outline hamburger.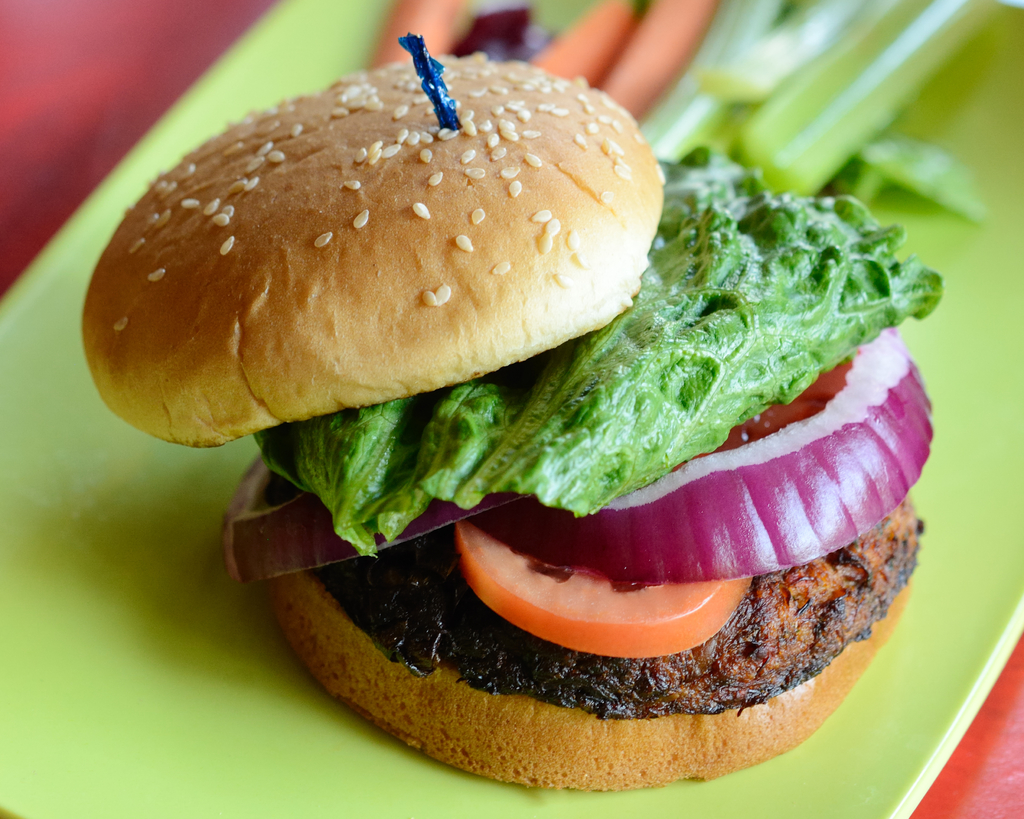
Outline: <bbox>84, 54, 941, 792</bbox>.
